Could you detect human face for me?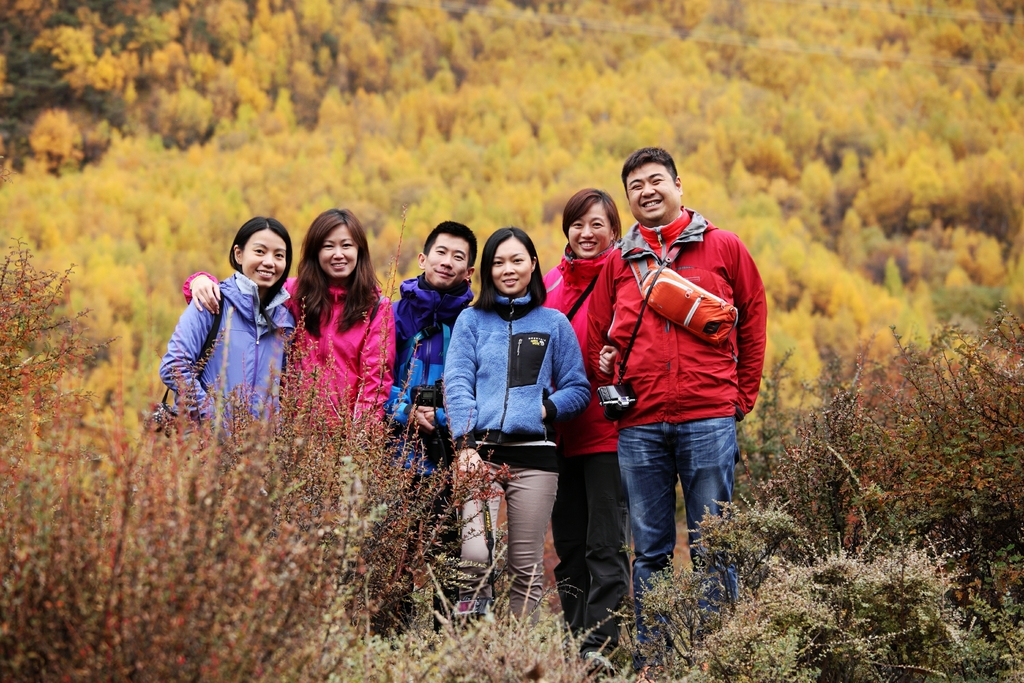
Detection result: region(319, 220, 356, 277).
